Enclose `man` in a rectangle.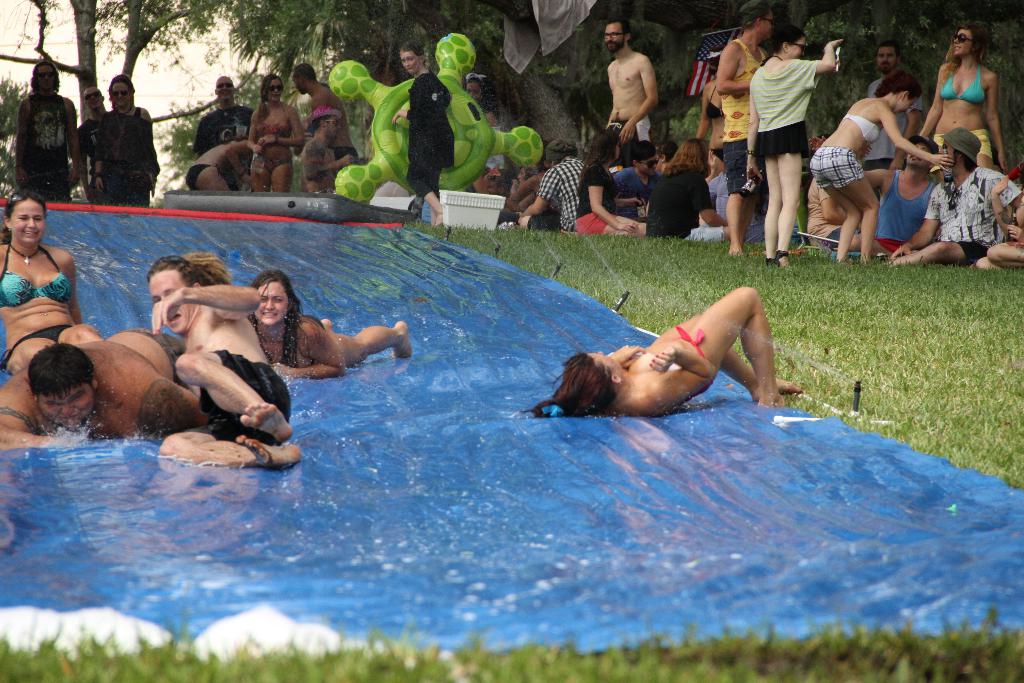
x1=884, y1=128, x2=1023, y2=267.
